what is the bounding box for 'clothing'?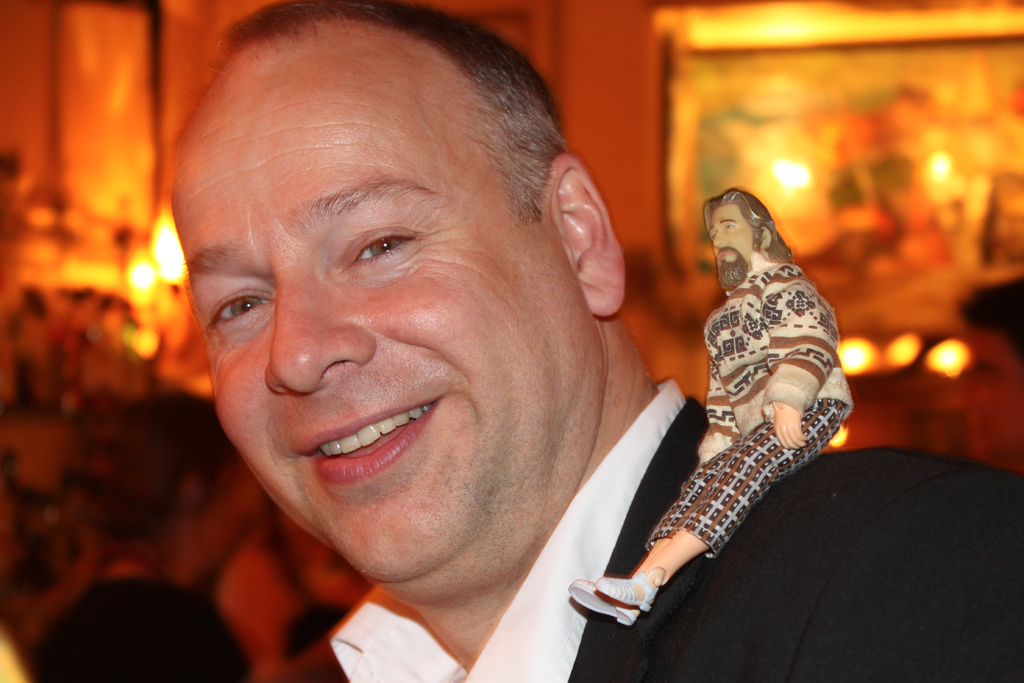
[646,261,852,558].
